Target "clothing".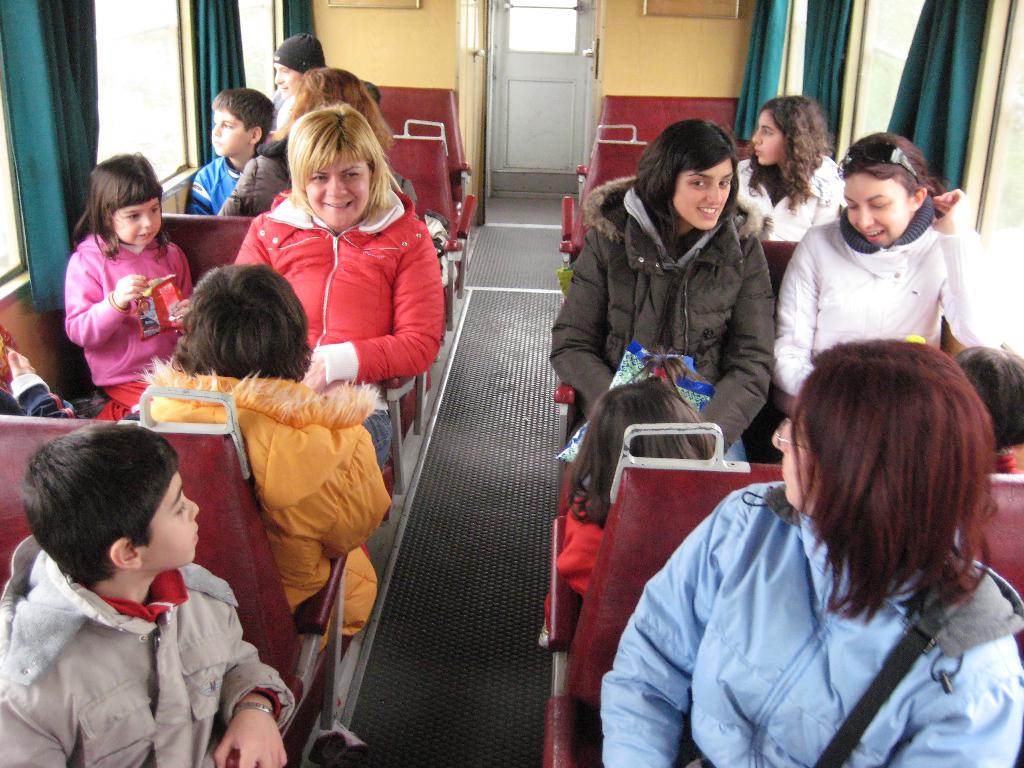
Target region: {"x1": 188, "y1": 154, "x2": 231, "y2": 223}.
